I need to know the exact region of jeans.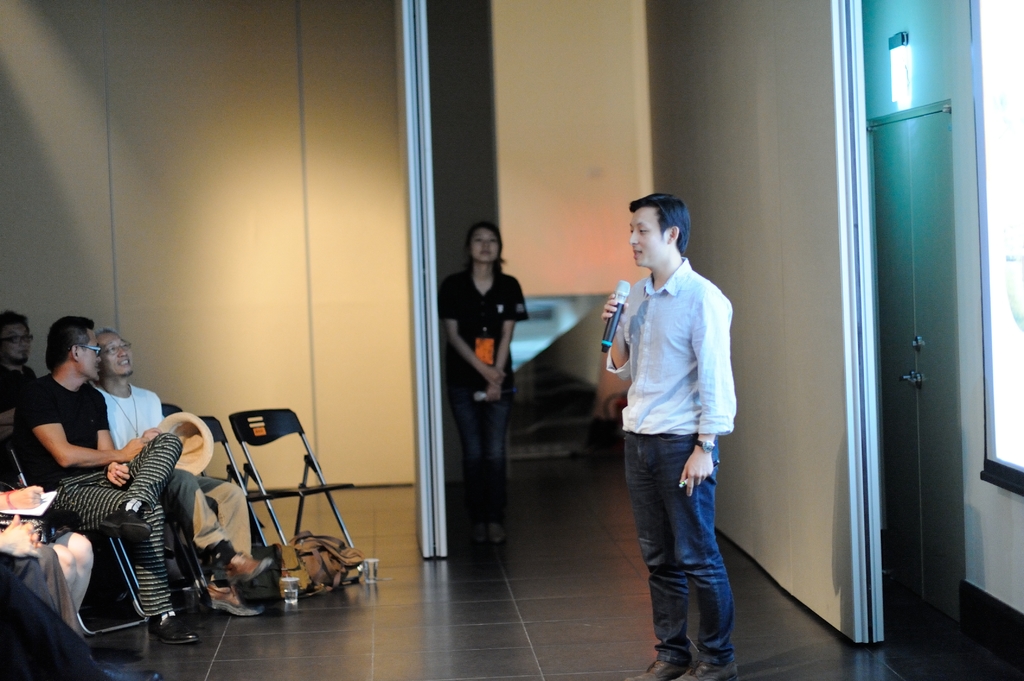
Region: <region>637, 435, 746, 672</region>.
